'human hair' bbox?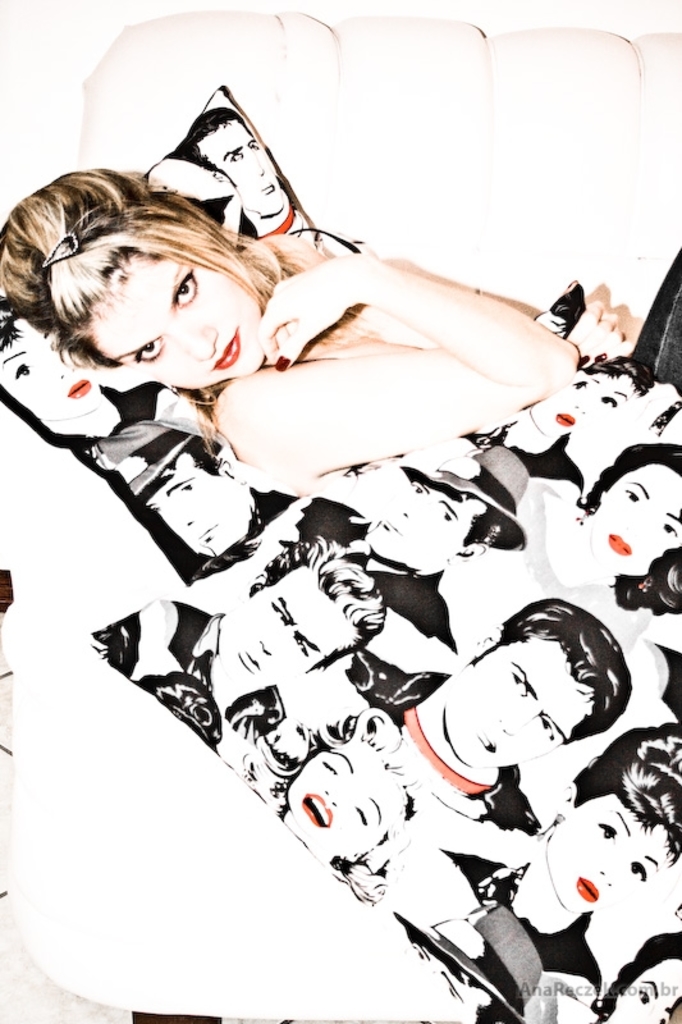
[252, 529, 390, 669]
